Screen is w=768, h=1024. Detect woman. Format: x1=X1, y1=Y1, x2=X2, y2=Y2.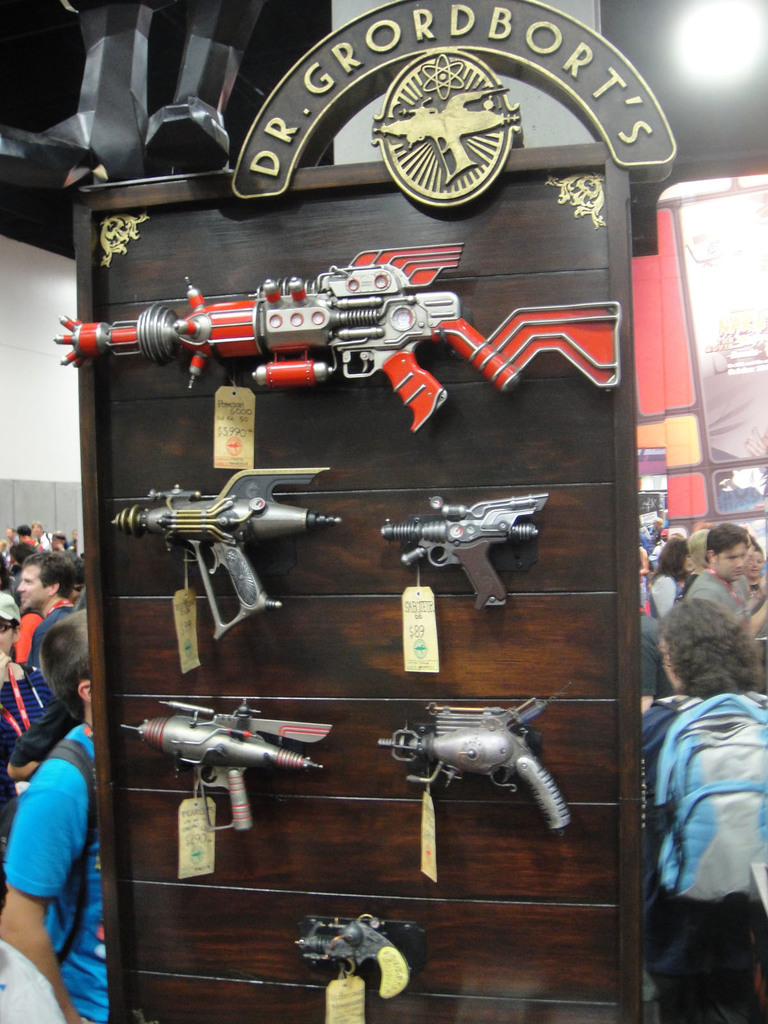
x1=0, y1=593, x2=51, y2=908.
